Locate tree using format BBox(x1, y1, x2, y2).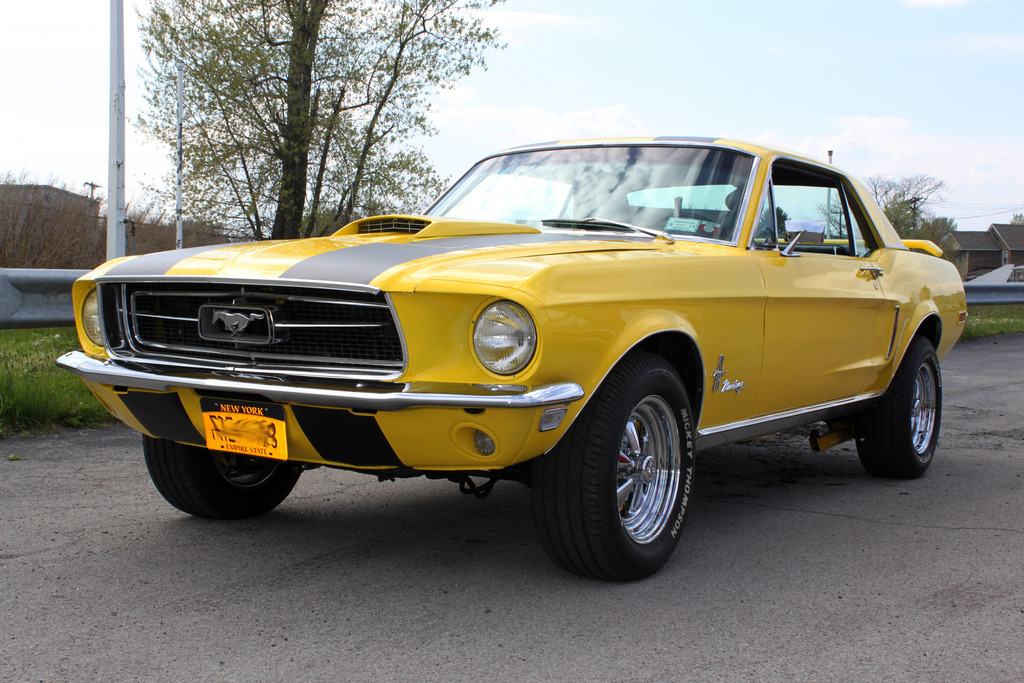
BBox(804, 168, 974, 348).
